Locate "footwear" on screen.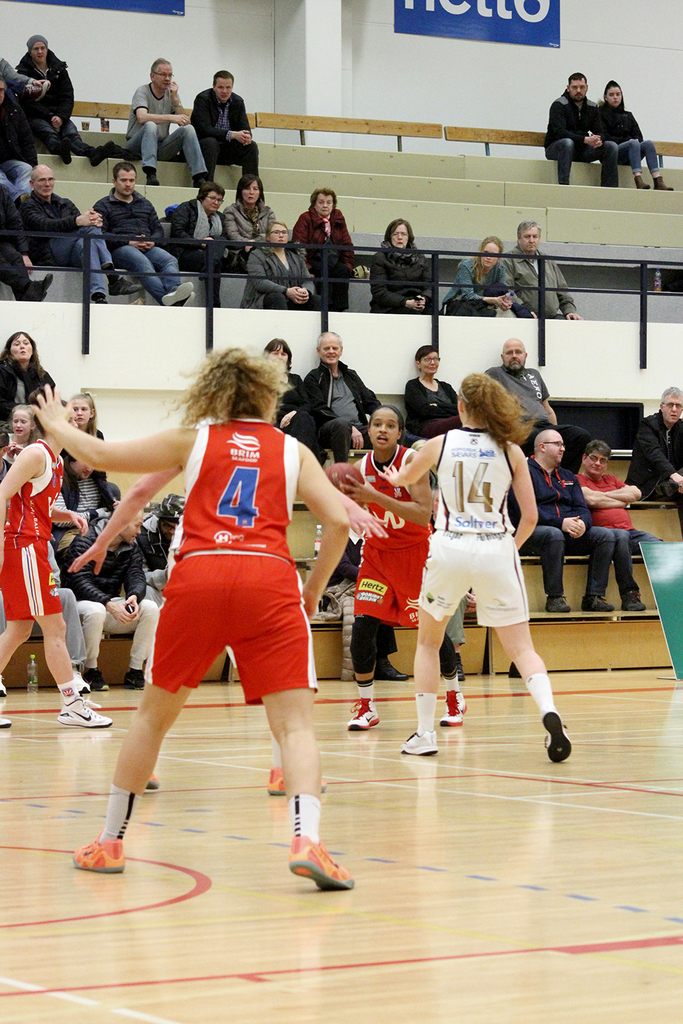
On screen at (x1=579, y1=589, x2=615, y2=610).
